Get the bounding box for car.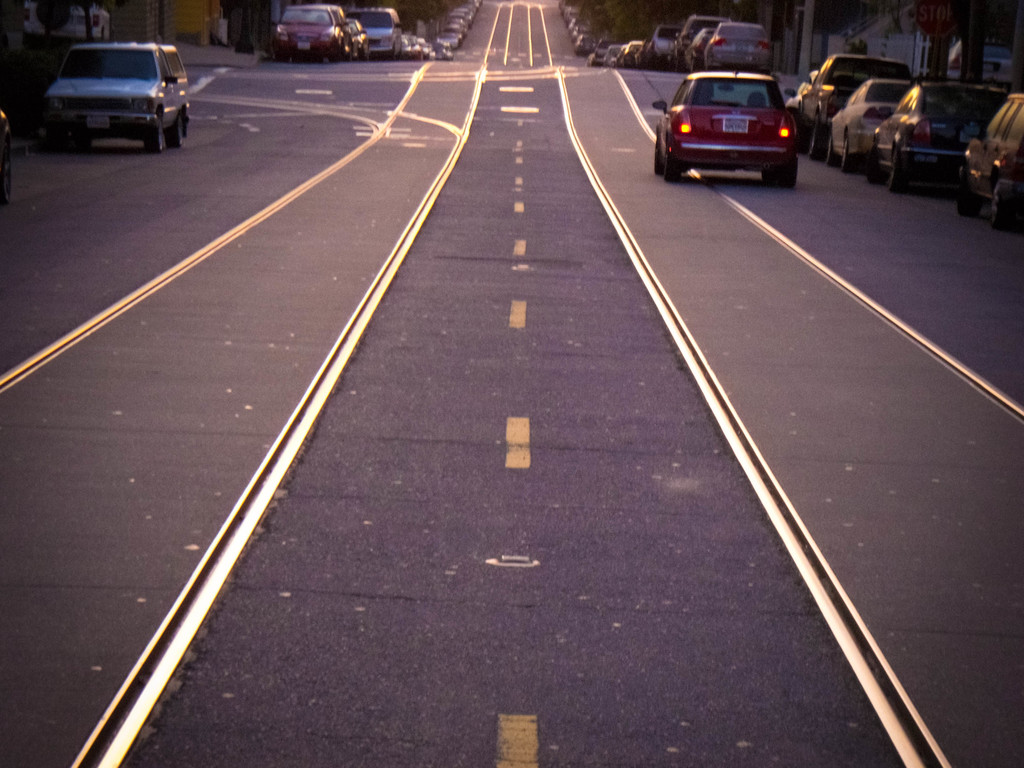
650, 70, 803, 182.
